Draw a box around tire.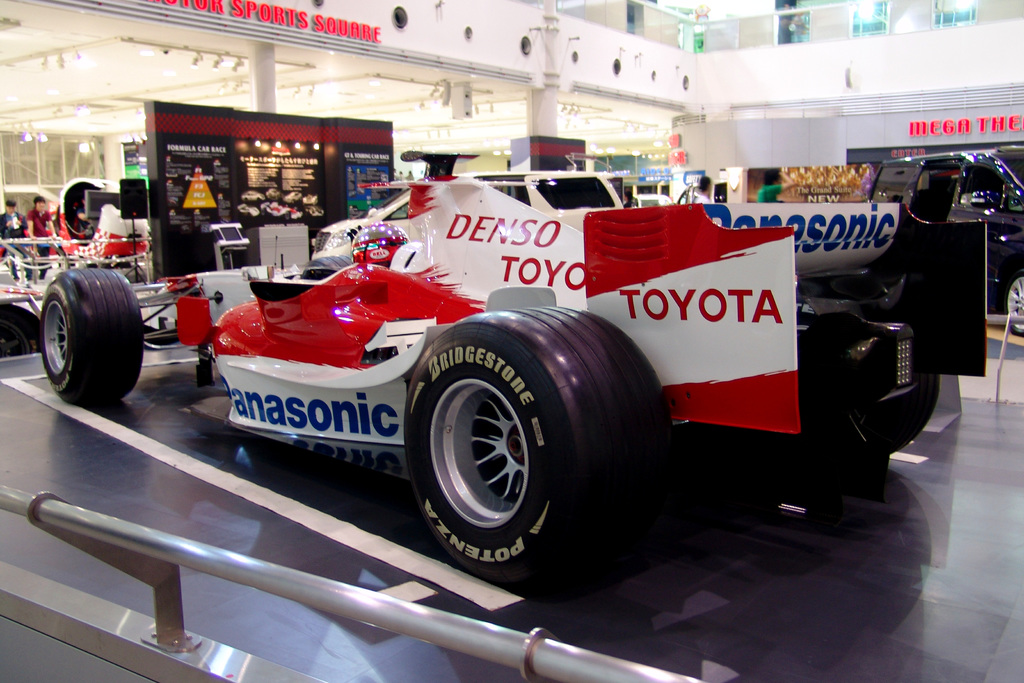
crop(403, 305, 653, 590).
